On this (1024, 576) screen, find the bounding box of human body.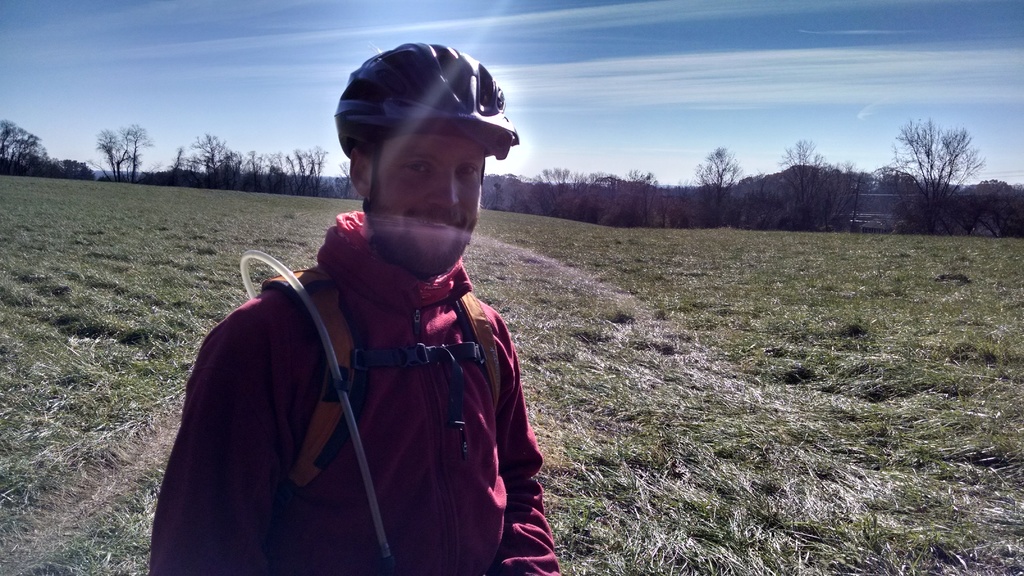
Bounding box: rect(146, 43, 557, 575).
